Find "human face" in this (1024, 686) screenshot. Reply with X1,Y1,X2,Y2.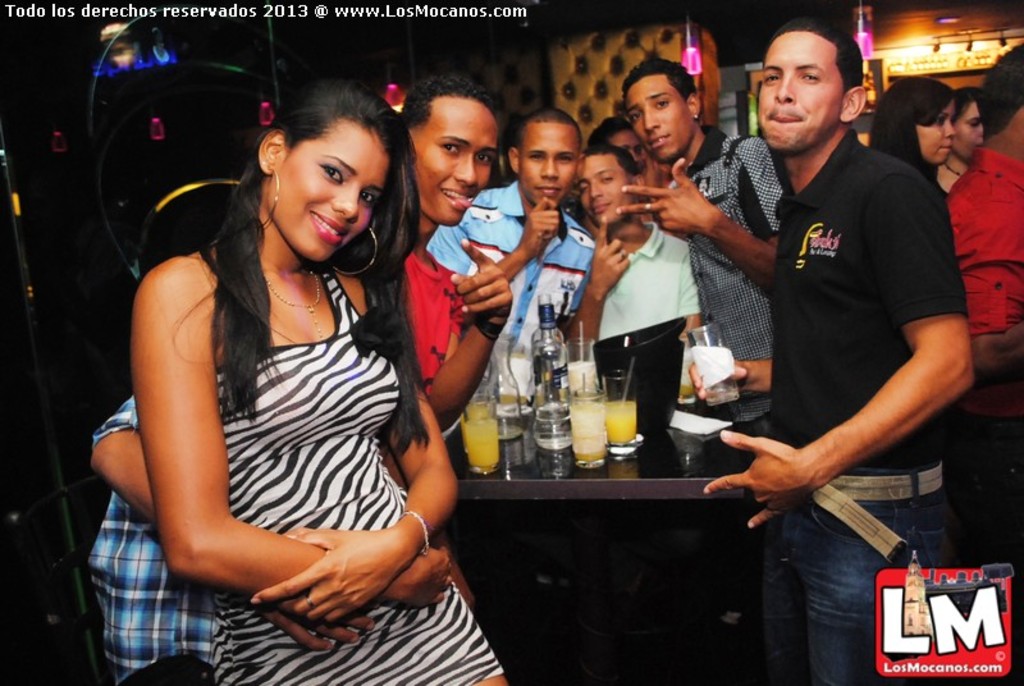
611,128,640,170.
